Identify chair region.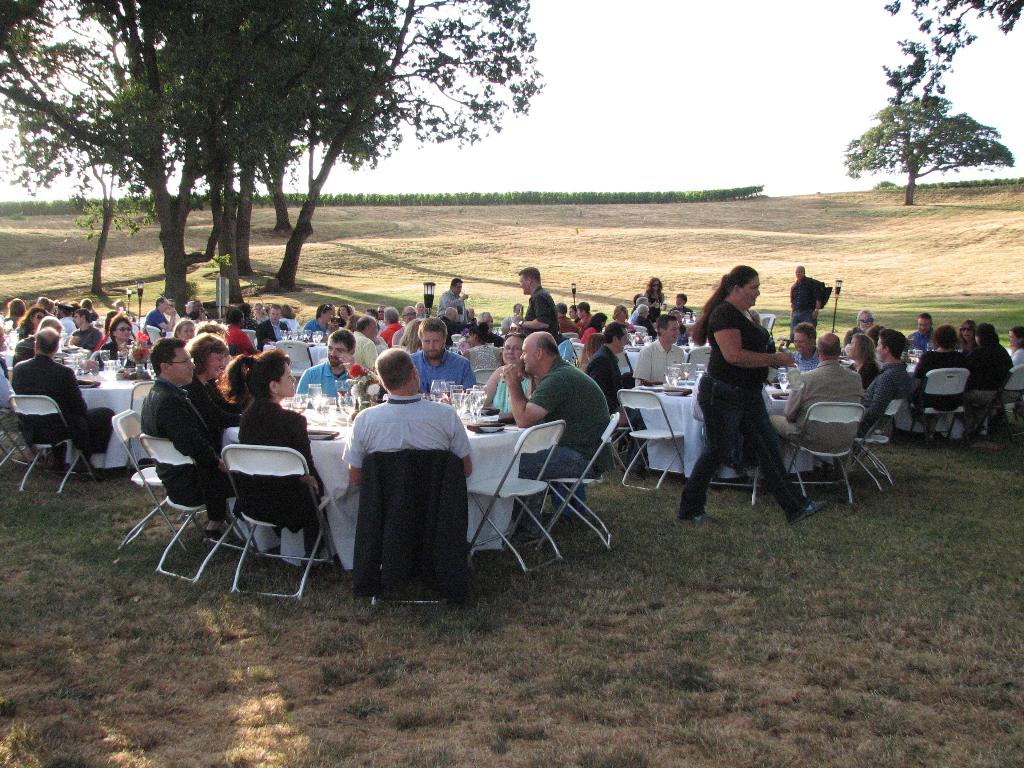
Region: x1=852, y1=396, x2=906, y2=492.
